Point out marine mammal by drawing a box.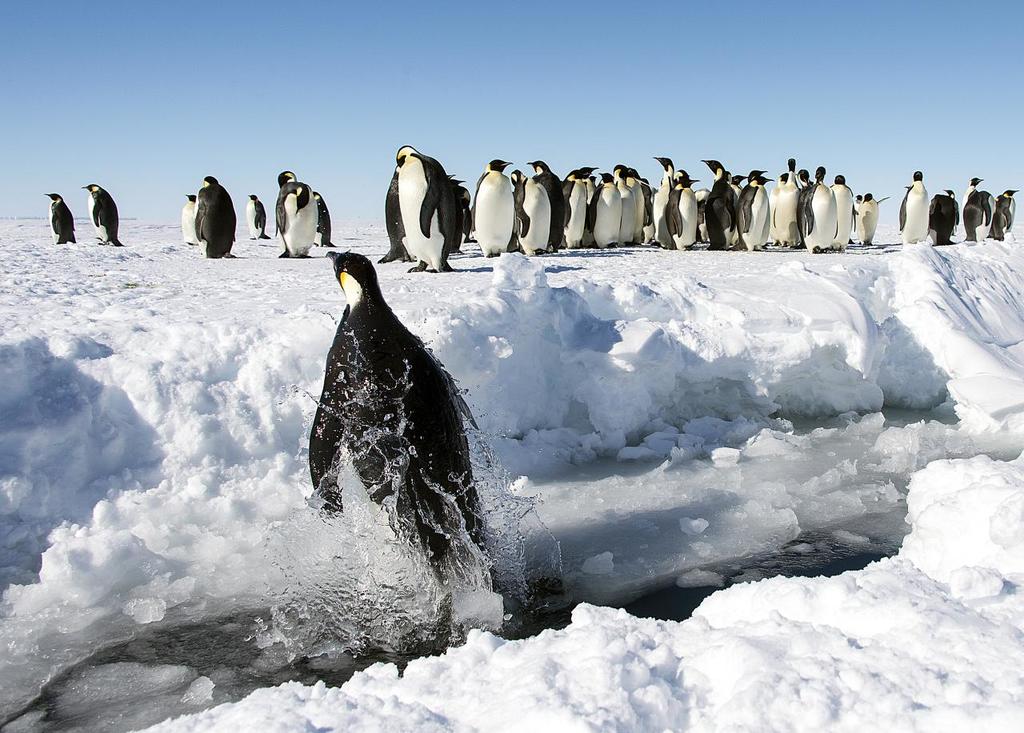
[290, 210, 532, 643].
